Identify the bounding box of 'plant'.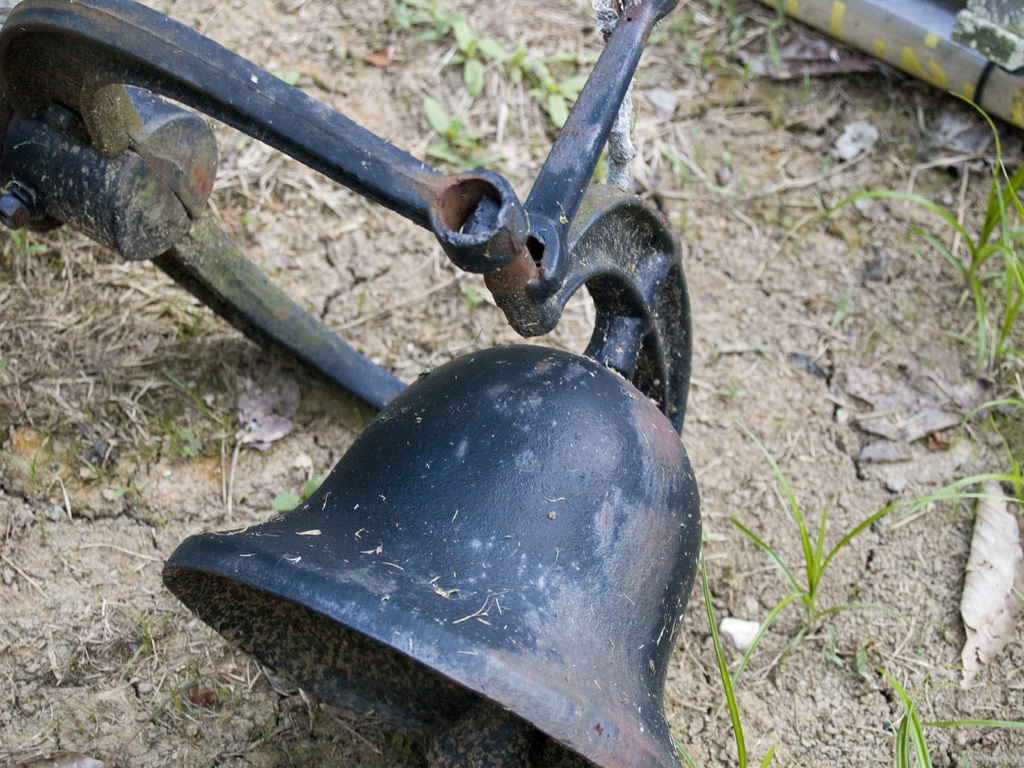
(648, 0, 787, 71).
